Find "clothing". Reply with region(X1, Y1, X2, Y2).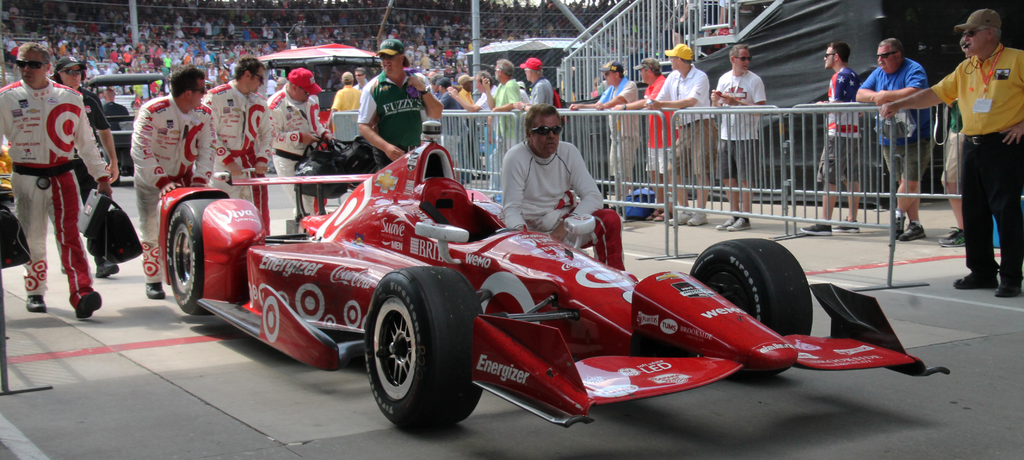
region(129, 92, 216, 286).
